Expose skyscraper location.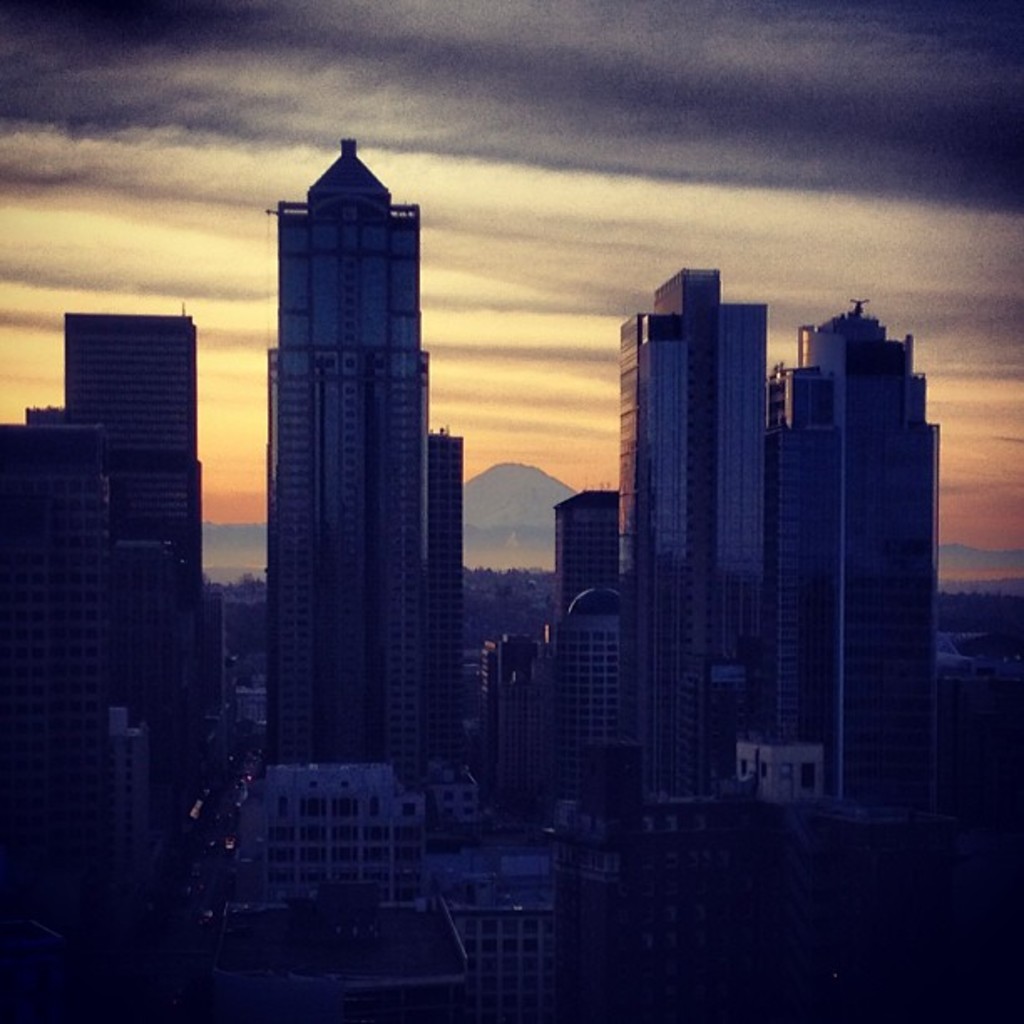
Exposed at BBox(67, 311, 209, 781).
